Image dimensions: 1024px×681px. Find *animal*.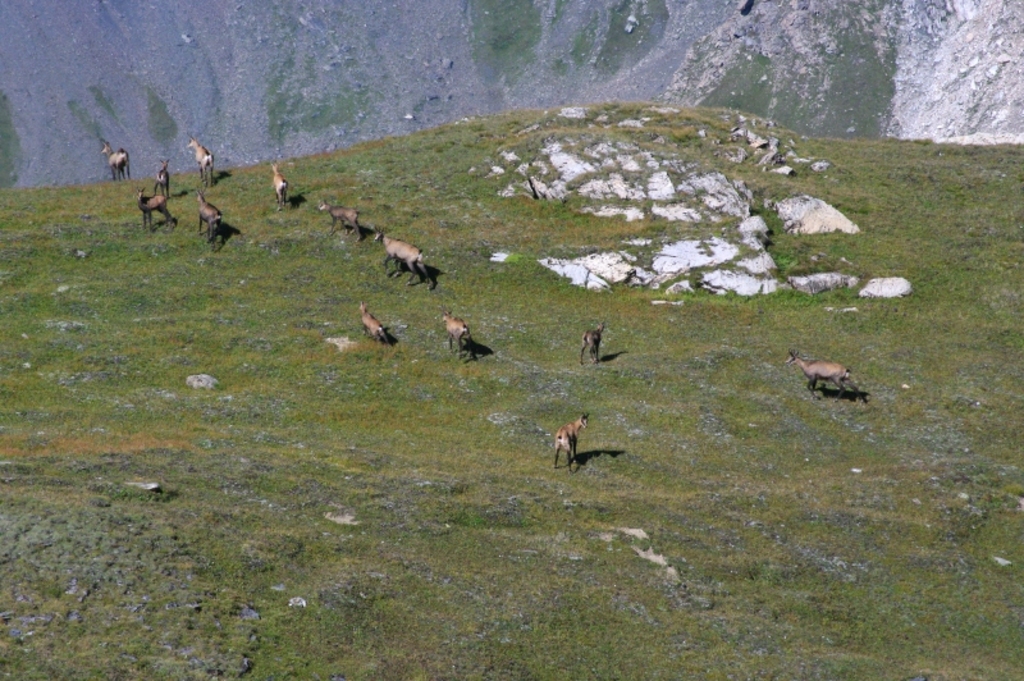
[left=269, top=157, right=292, bottom=215].
